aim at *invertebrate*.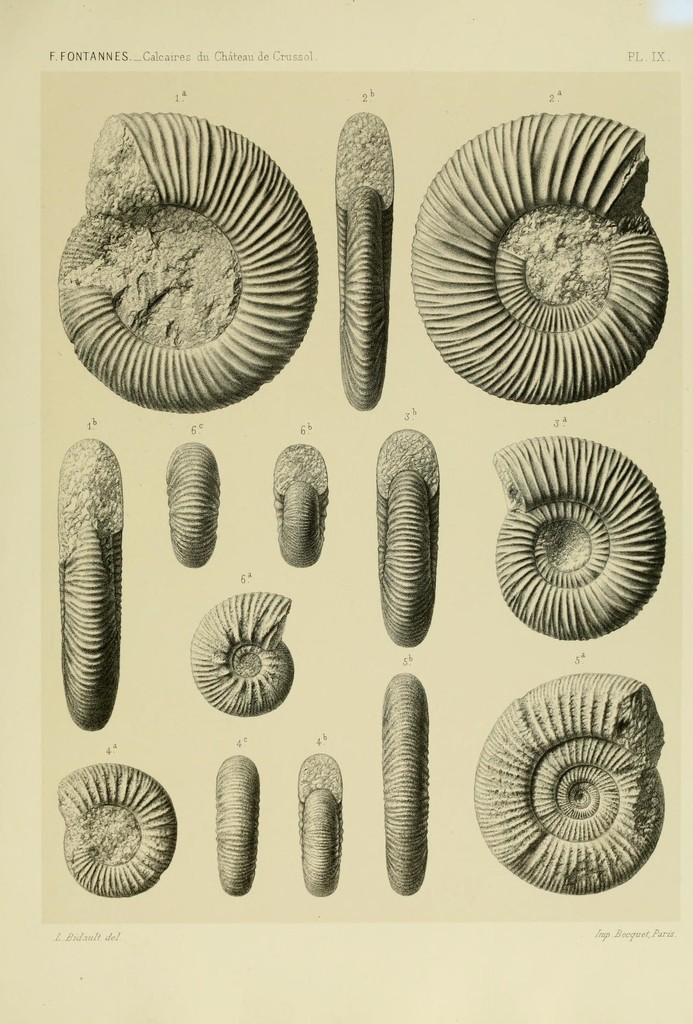
Aimed at <region>297, 750, 347, 902</region>.
